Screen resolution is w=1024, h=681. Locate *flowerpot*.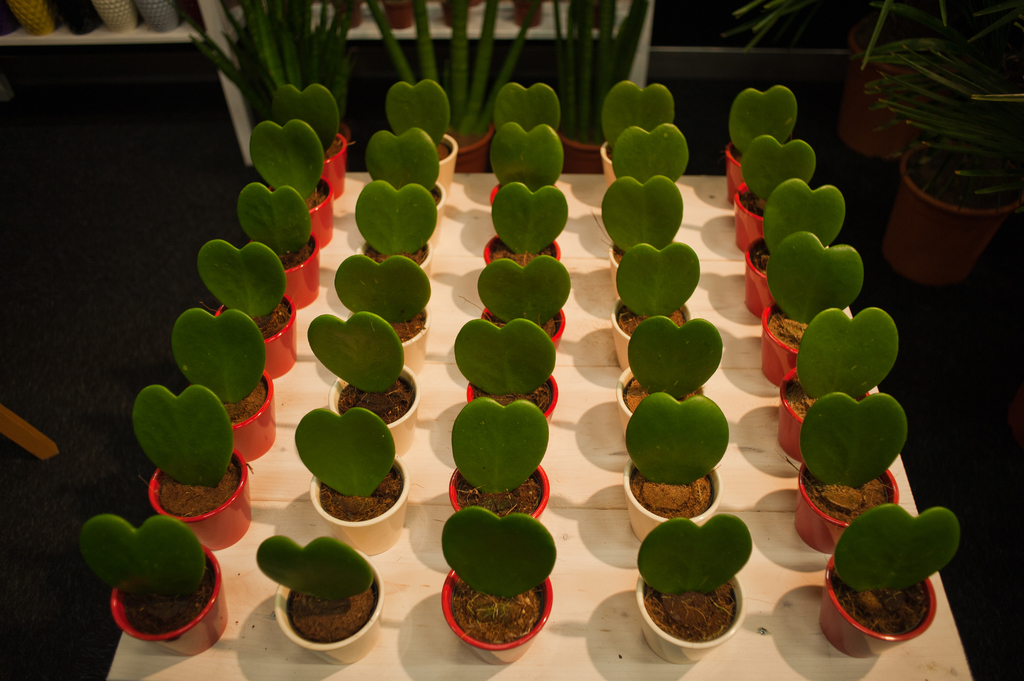
detection(904, 141, 1019, 284).
